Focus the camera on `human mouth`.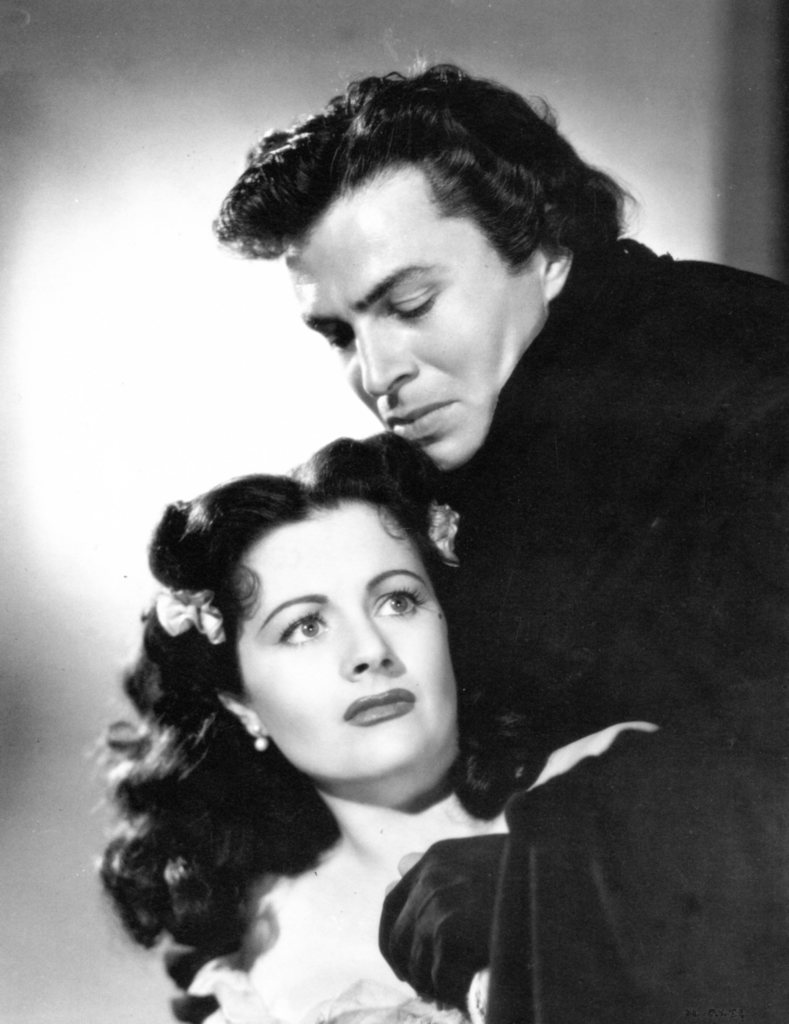
Focus region: (left=380, top=390, right=461, bottom=444).
